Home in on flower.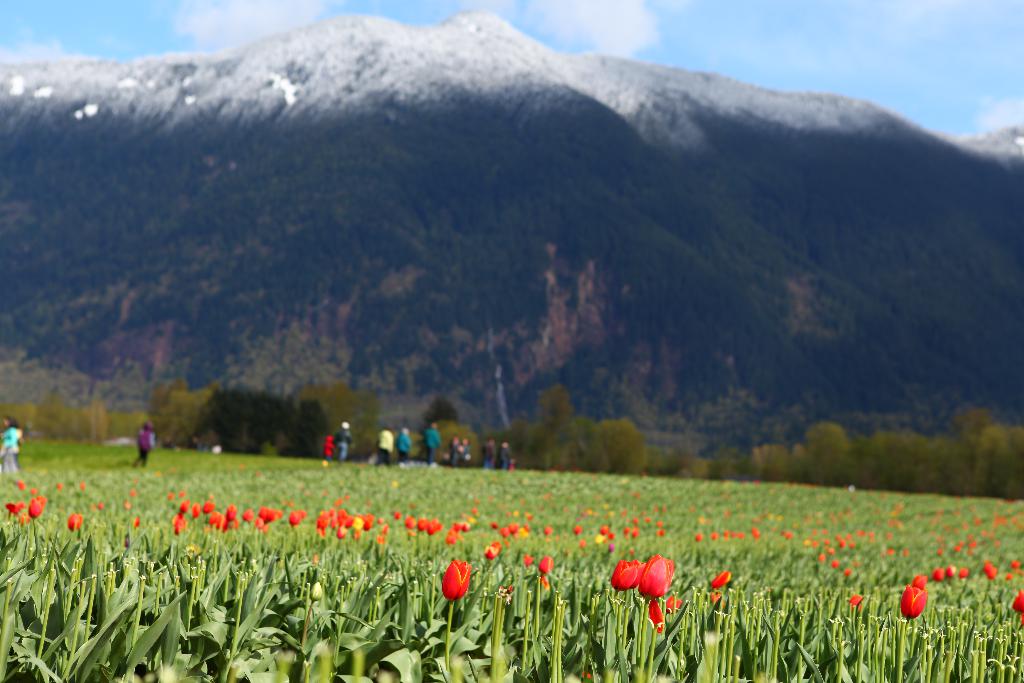
Homed in at detection(424, 514, 438, 548).
